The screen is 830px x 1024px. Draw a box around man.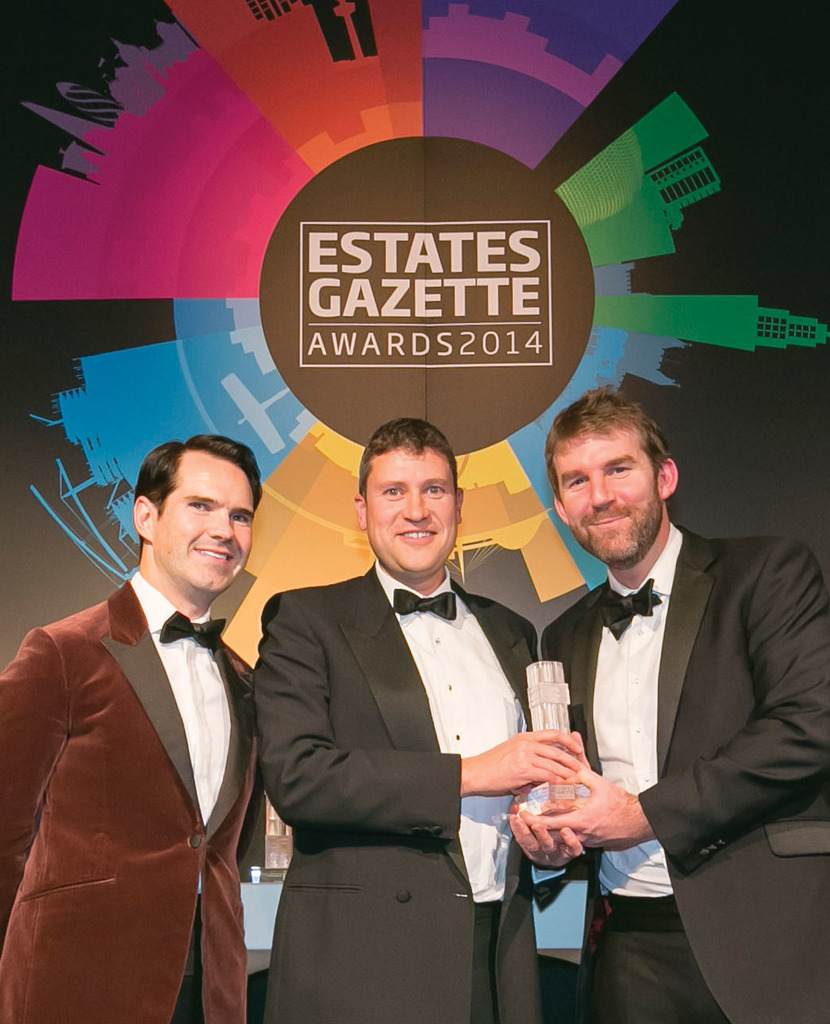
{"x1": 11, "y1": 422, "x2": 298, "y2": 1006}.
